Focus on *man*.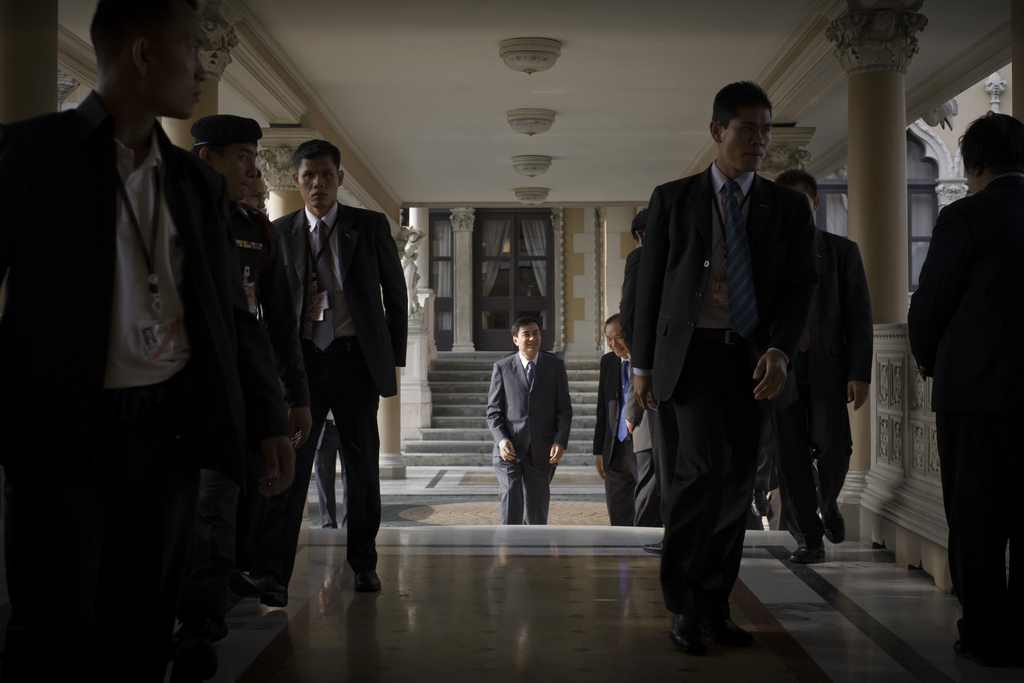
Focused at left=249, top=169, right=300, bottom=512.
